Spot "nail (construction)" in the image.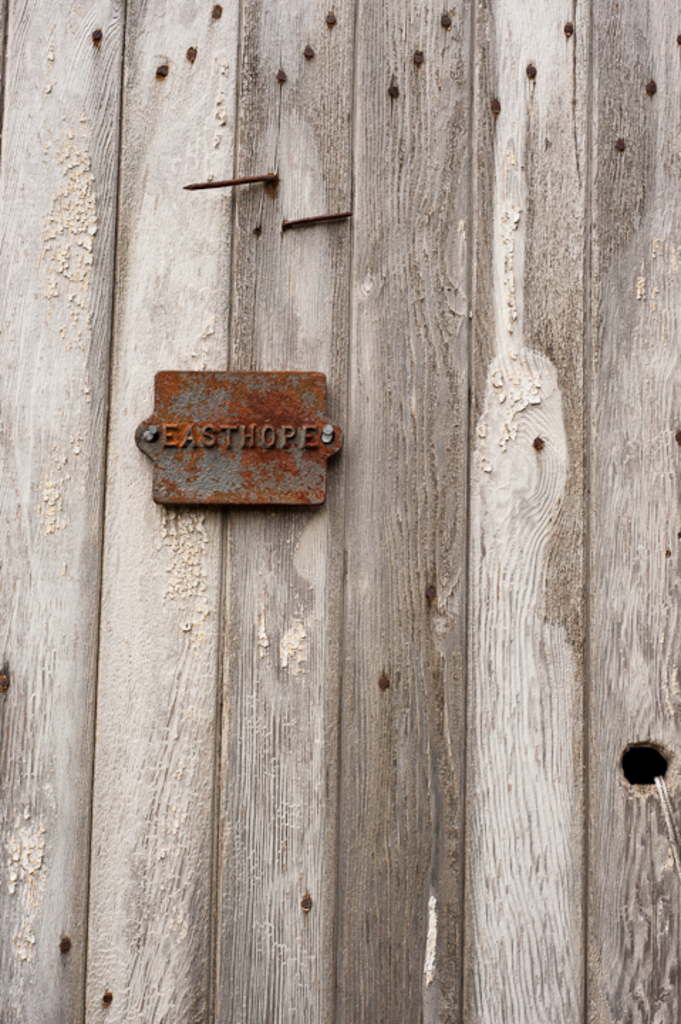
"nail (construction)" found at <box>387,80,400,97</box>.
